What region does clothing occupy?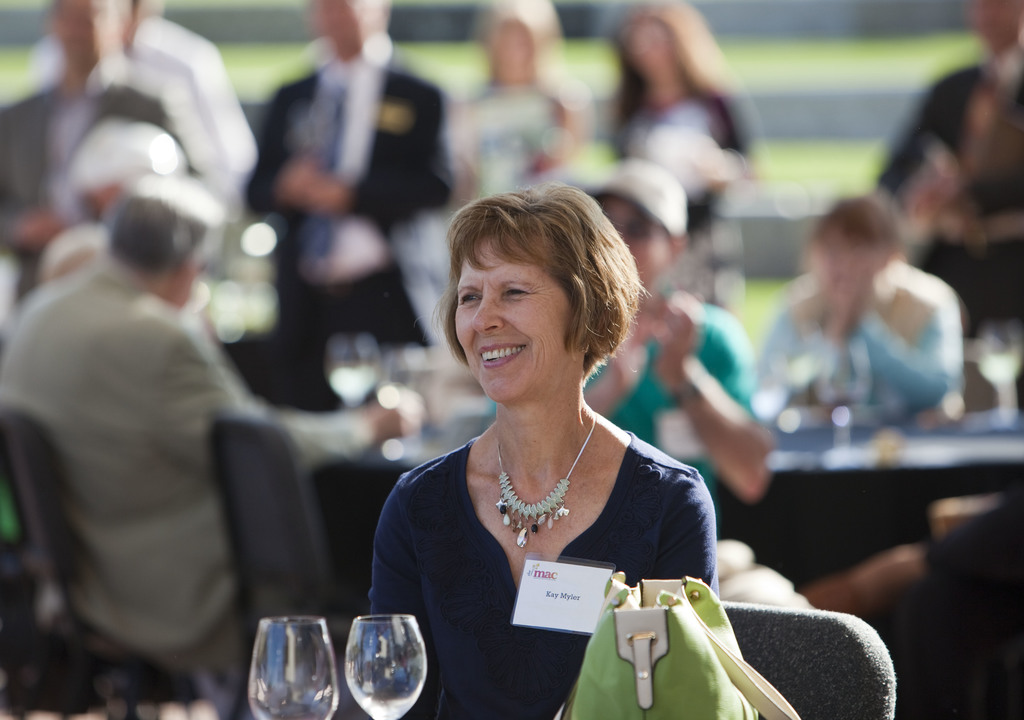
Rect(589, 82, 753, 314).
